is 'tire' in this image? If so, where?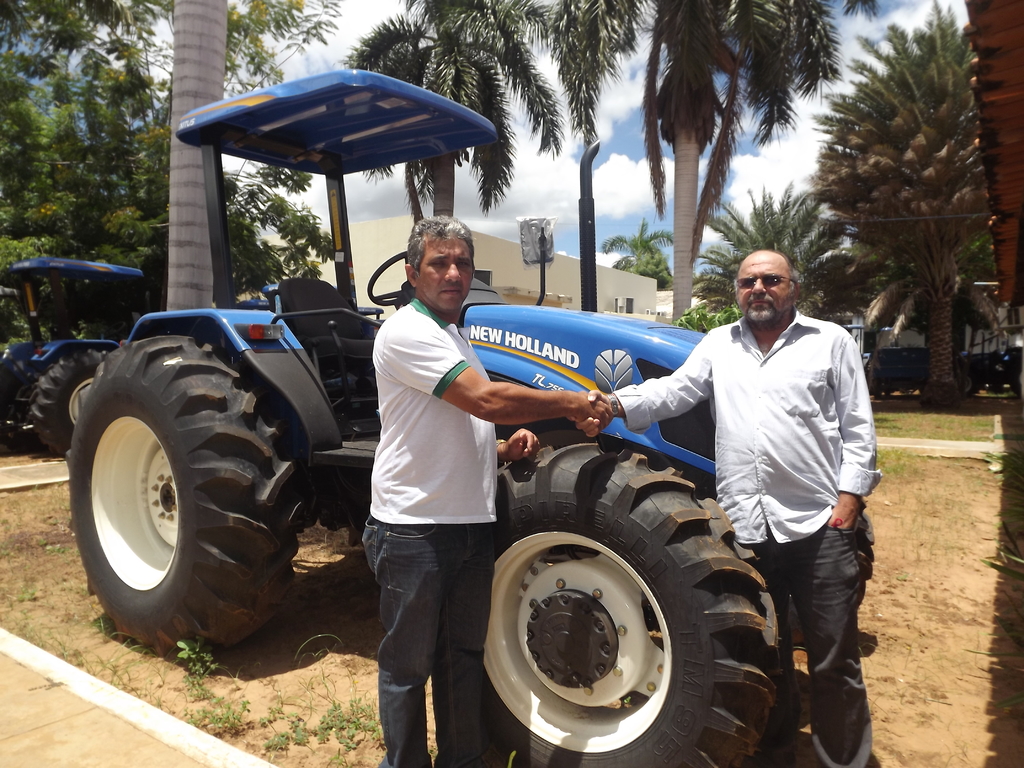
Yes, at box=[486, 438, 782, 767].
